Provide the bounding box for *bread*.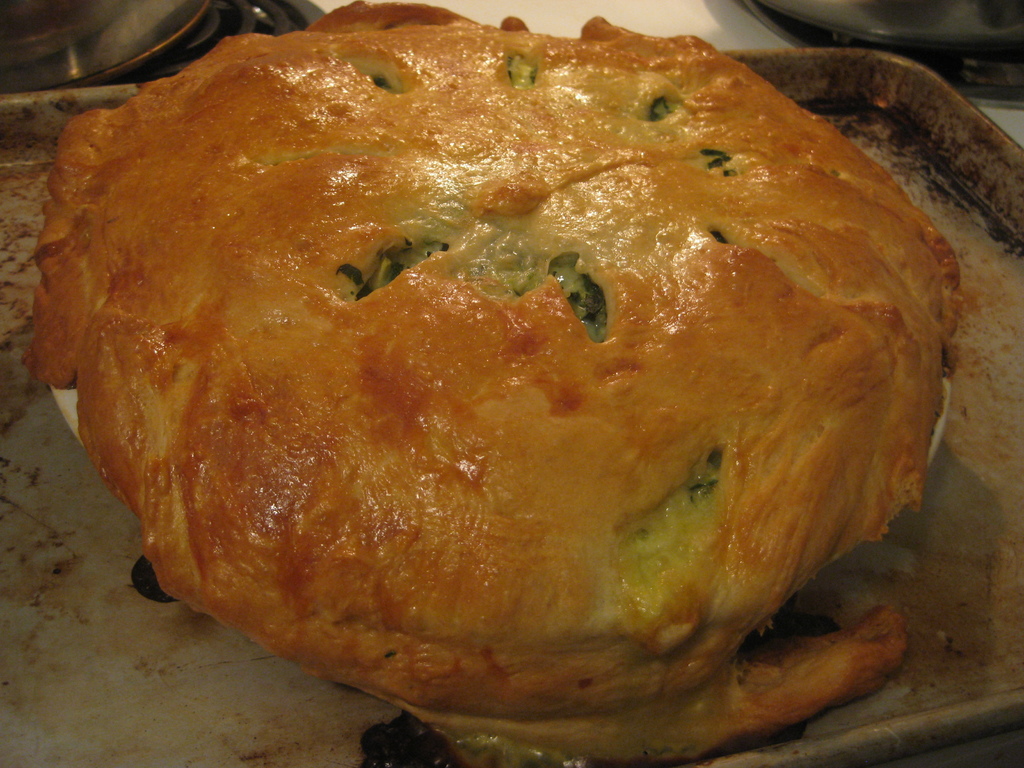
{"left": 40, "top": 28, "right": 972, "bottom": 728}.
